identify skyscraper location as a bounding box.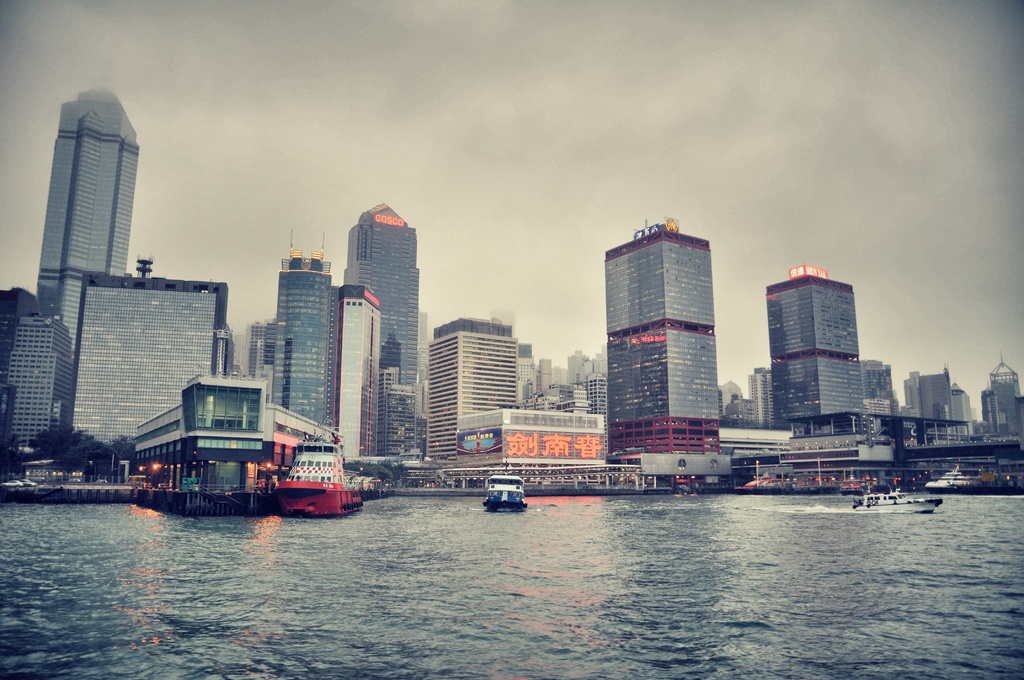
x1=417, y1=306, x2=518, y2=464.
